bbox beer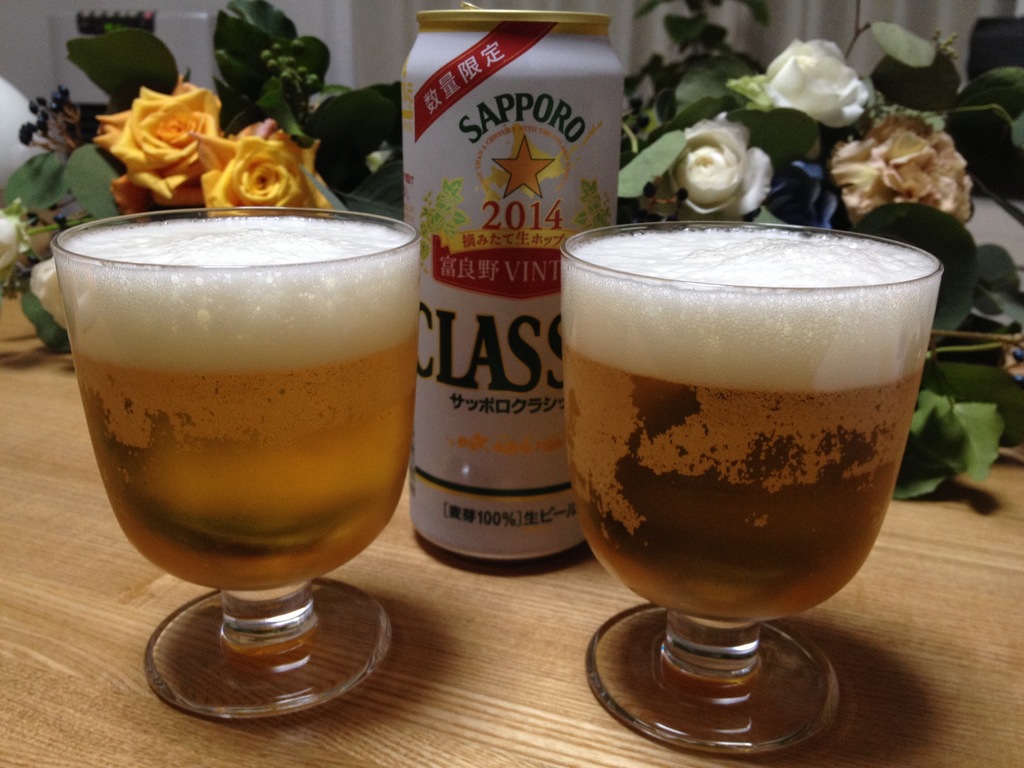
54, 213, 416, 587
